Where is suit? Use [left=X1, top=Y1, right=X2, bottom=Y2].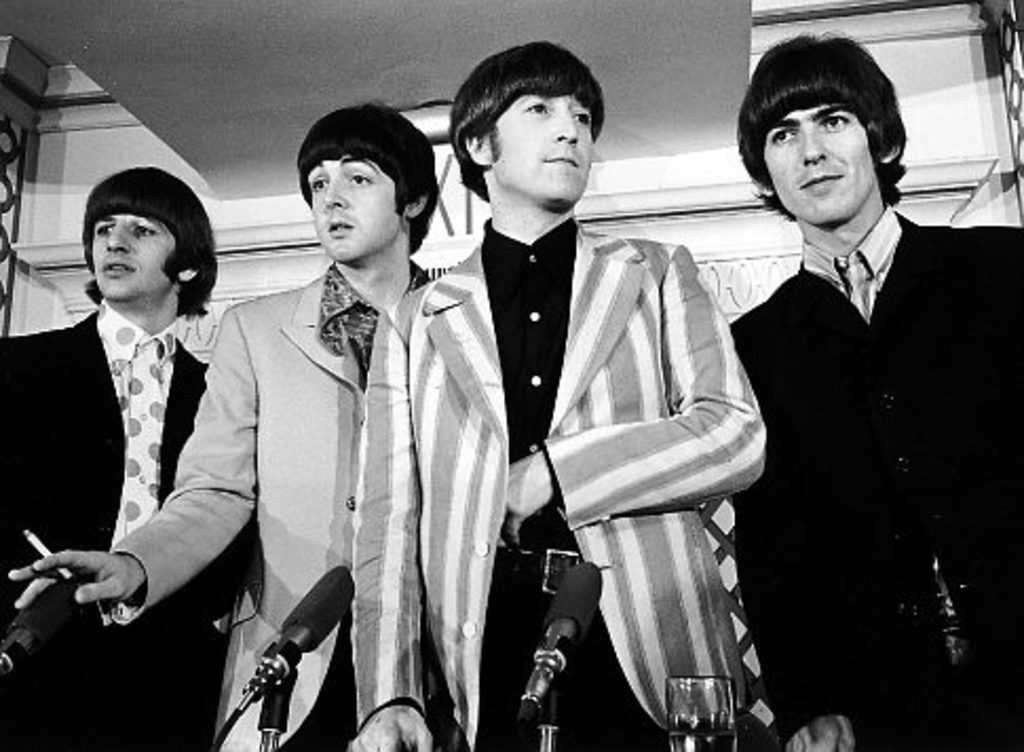
[left=99, top=260, right=433, bottom=750].
